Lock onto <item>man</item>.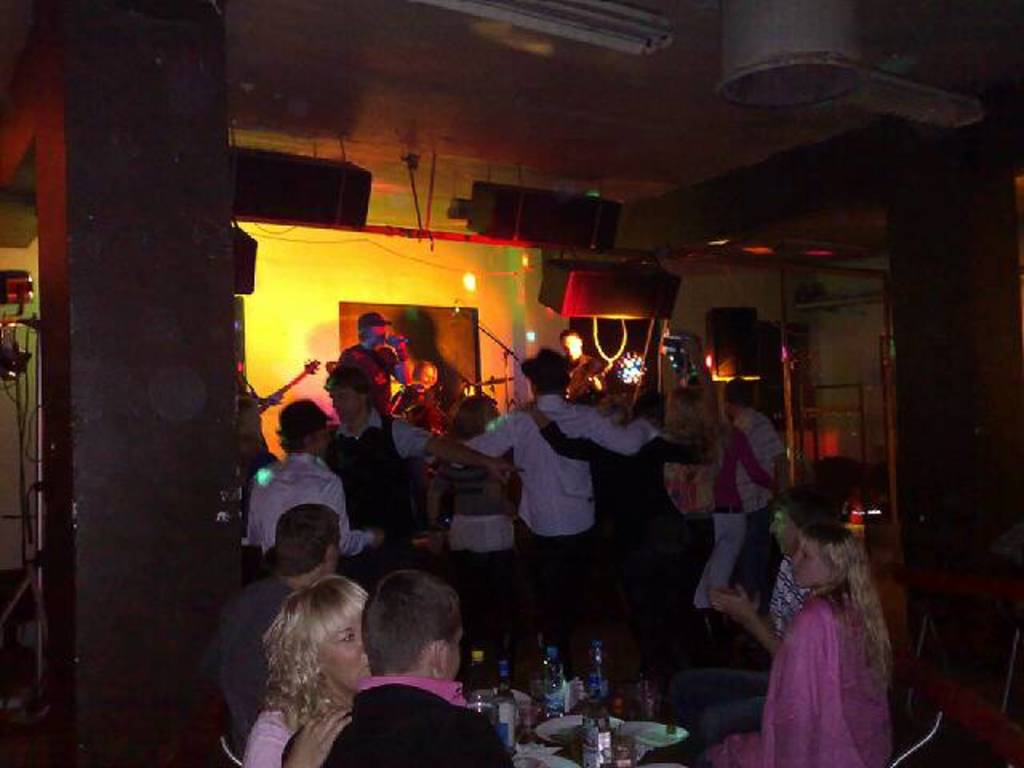
Locked: 341 312 414 416.
